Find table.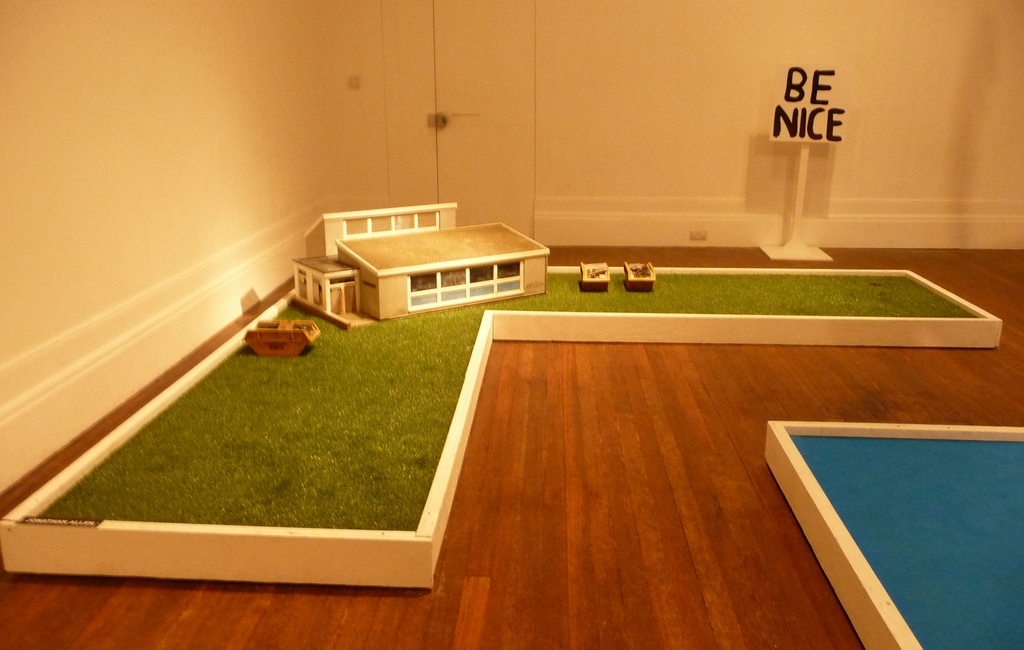
box=[760, 106, 867, 288].
